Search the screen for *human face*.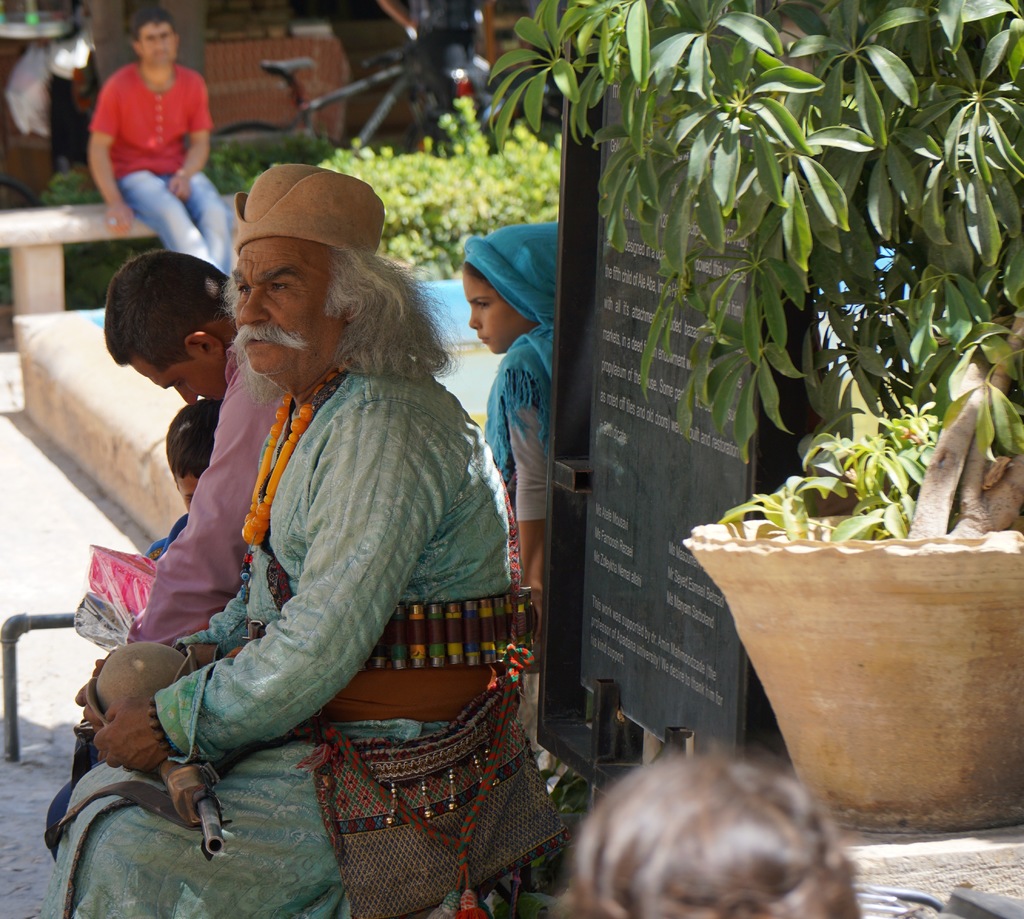
Found at 463:267:513:353.
